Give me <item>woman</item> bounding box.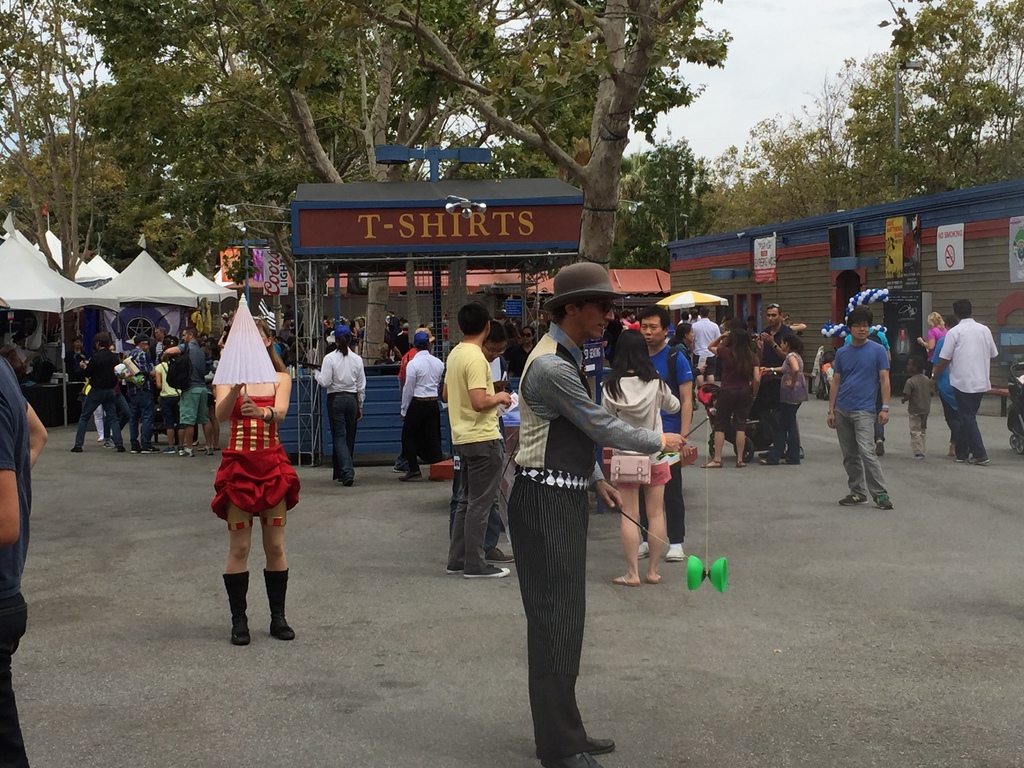
x1=703, y1=324, x2=761, y2=471.
